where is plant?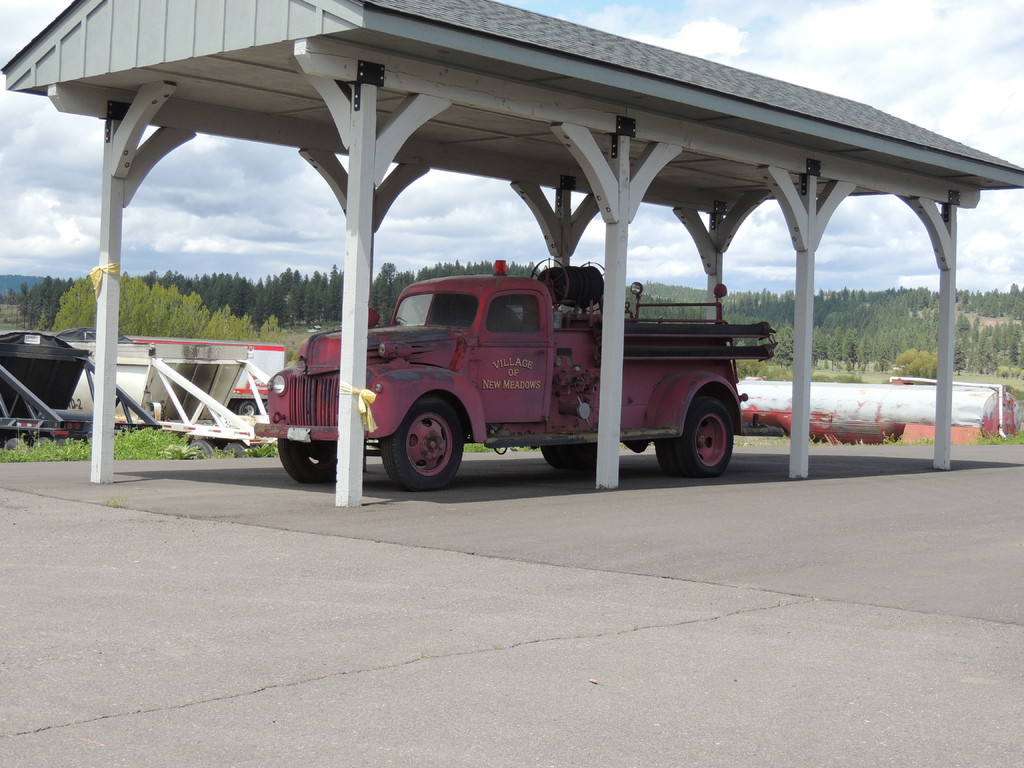
{"x1": 968, "y1": 423, "x2": 1023, "y2": 444}.
